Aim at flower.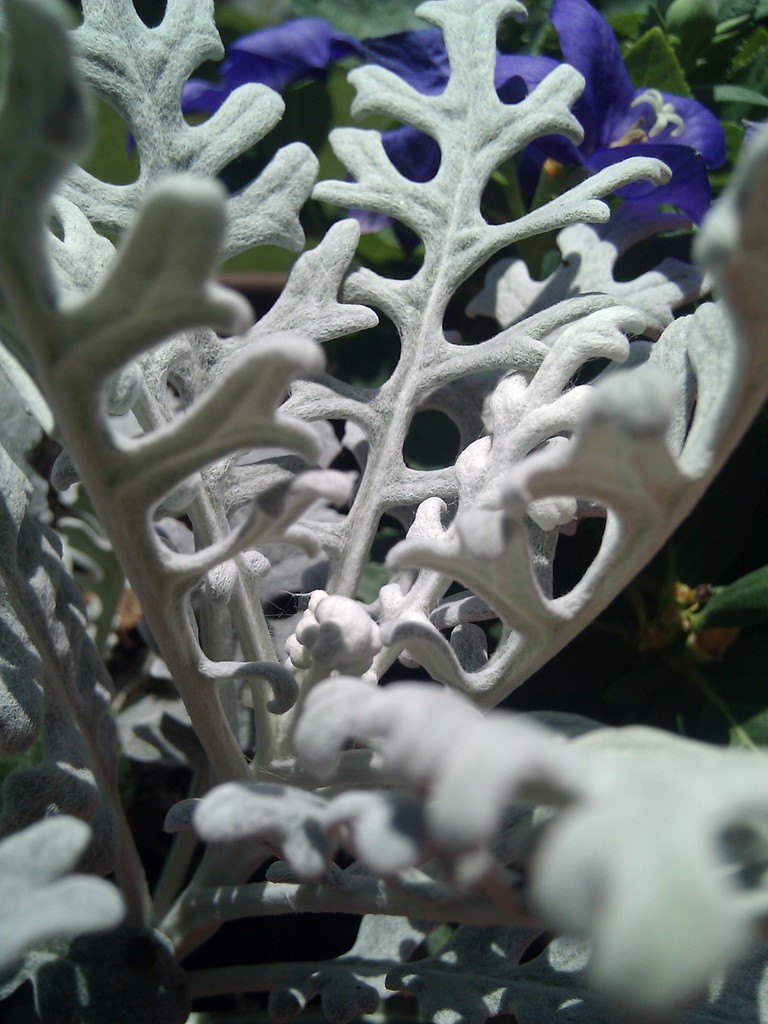
Aimed at BBox(123, 9, 373, 198).
